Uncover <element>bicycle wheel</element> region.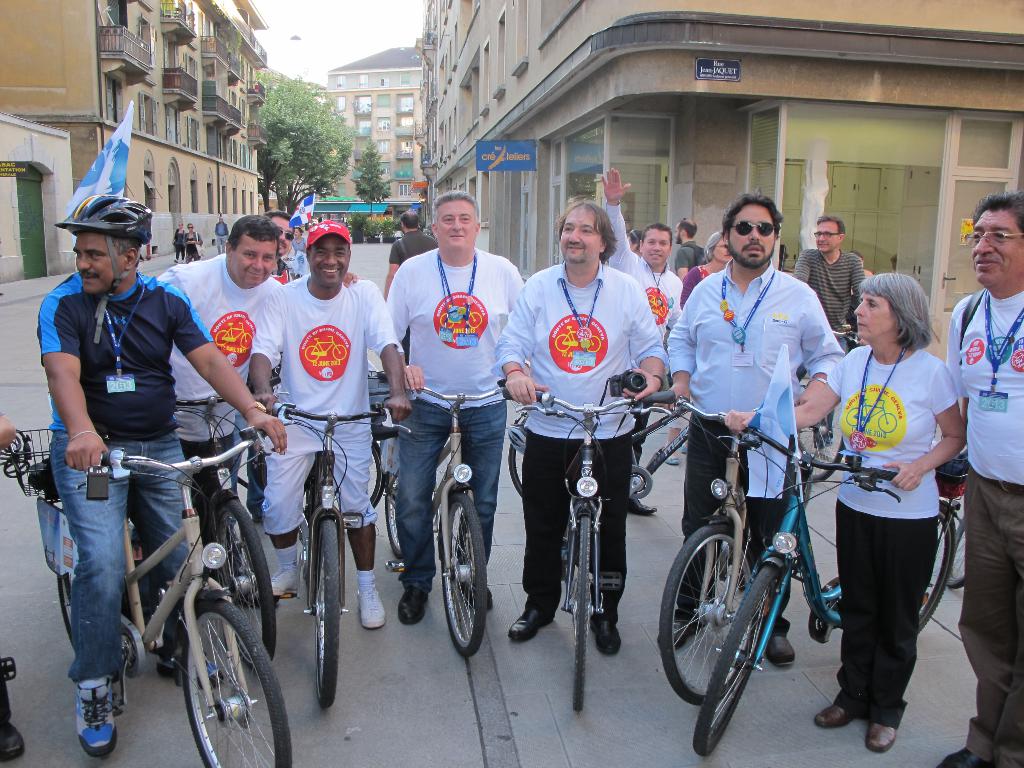
Uncovered: [x1=792, y1=408, x2=842, y2=478].
